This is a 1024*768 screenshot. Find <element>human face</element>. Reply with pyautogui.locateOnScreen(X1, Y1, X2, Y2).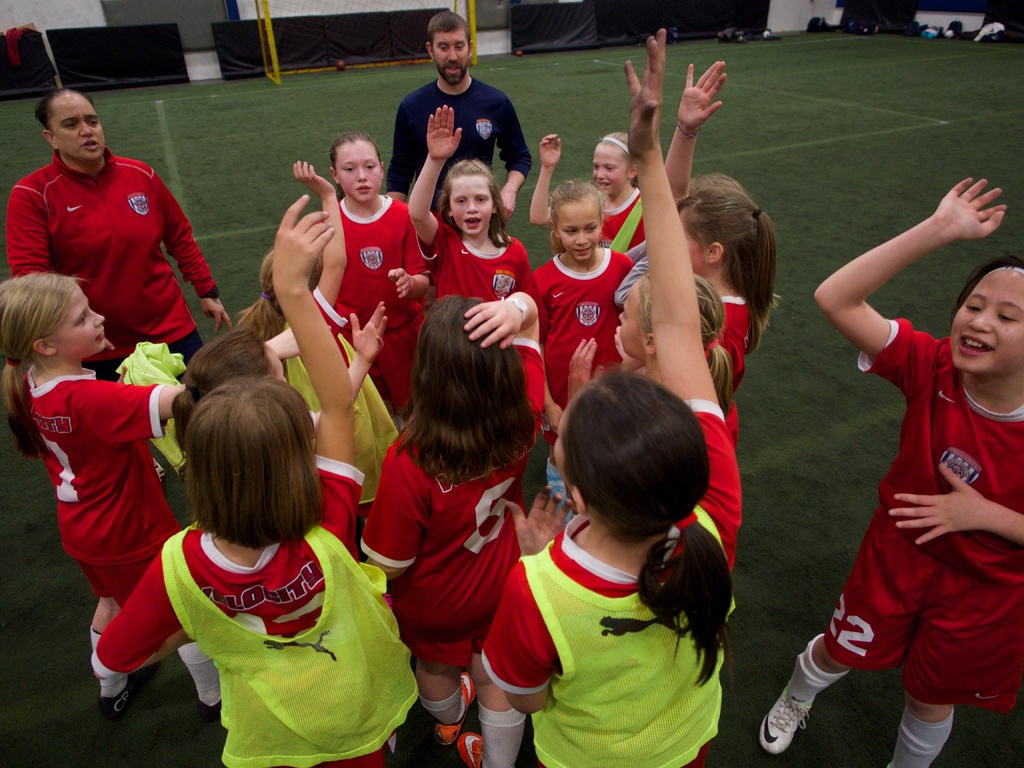
pyautogui.locateOnScreen(951, 270, 1023, 372).
